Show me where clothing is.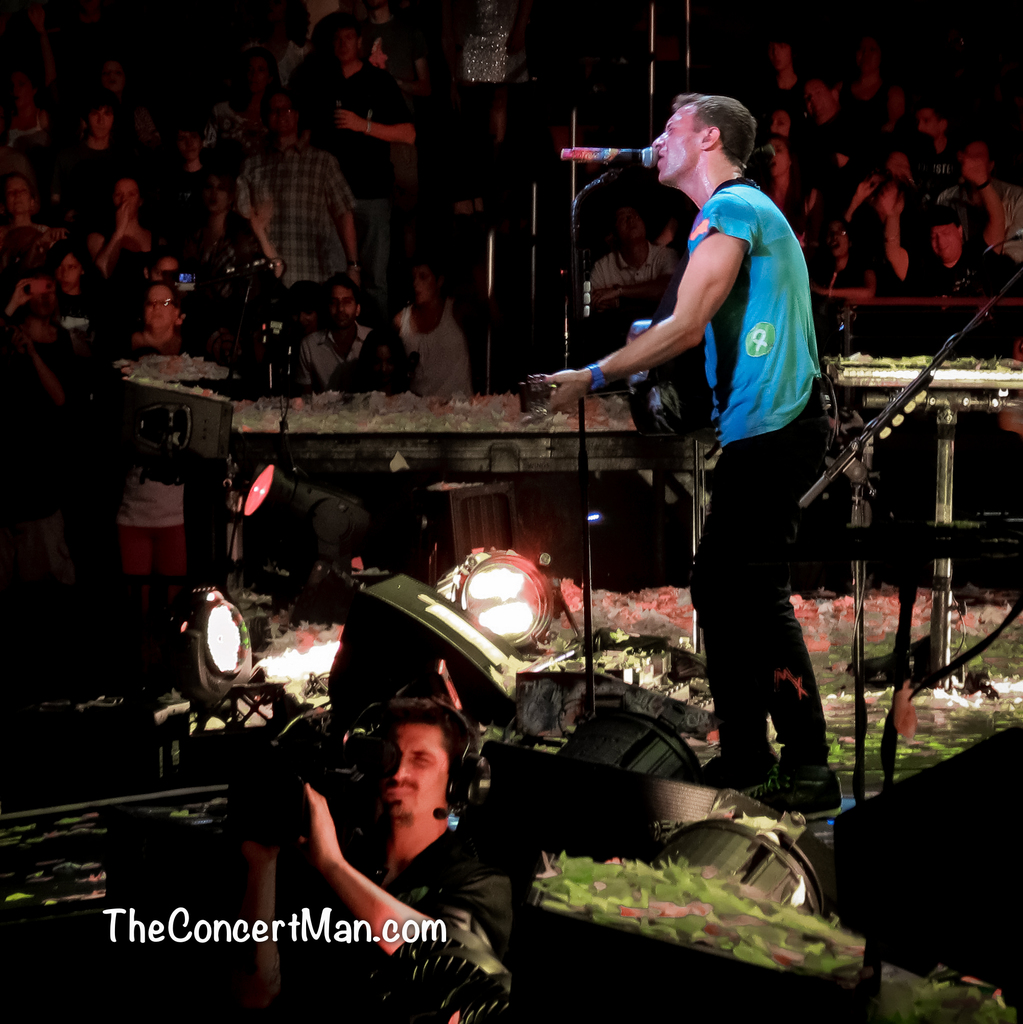
clothing is at 258 144 357 294.
